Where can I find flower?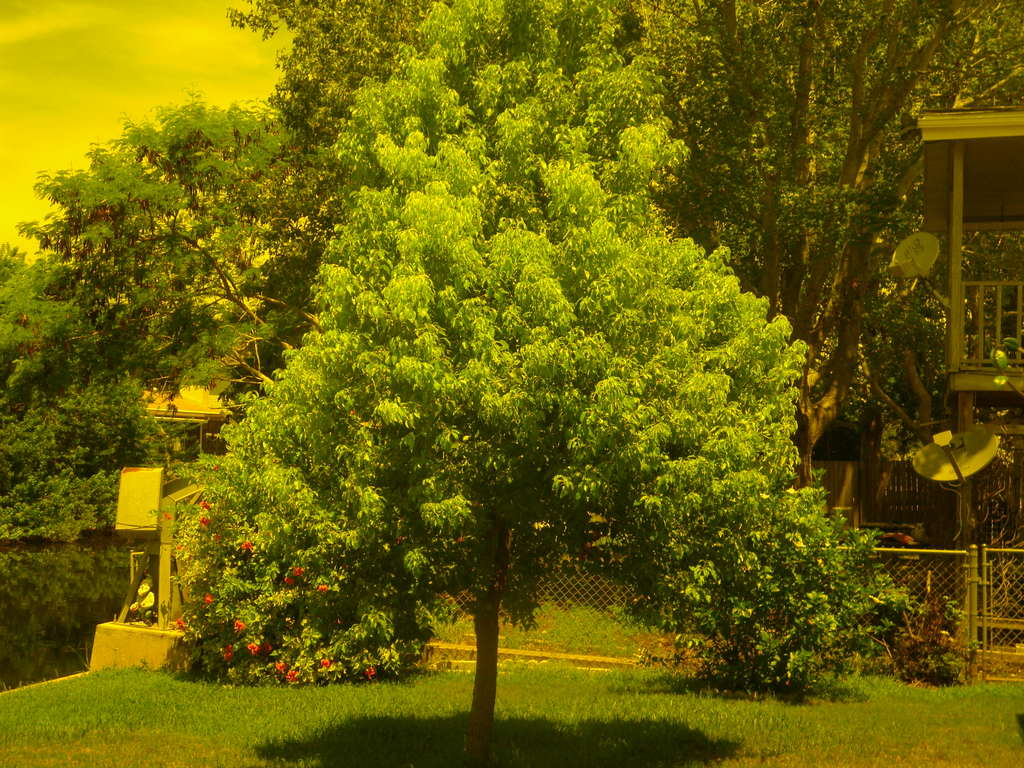
You can find it at (left=202, top=590, right=214, bottom=606).
